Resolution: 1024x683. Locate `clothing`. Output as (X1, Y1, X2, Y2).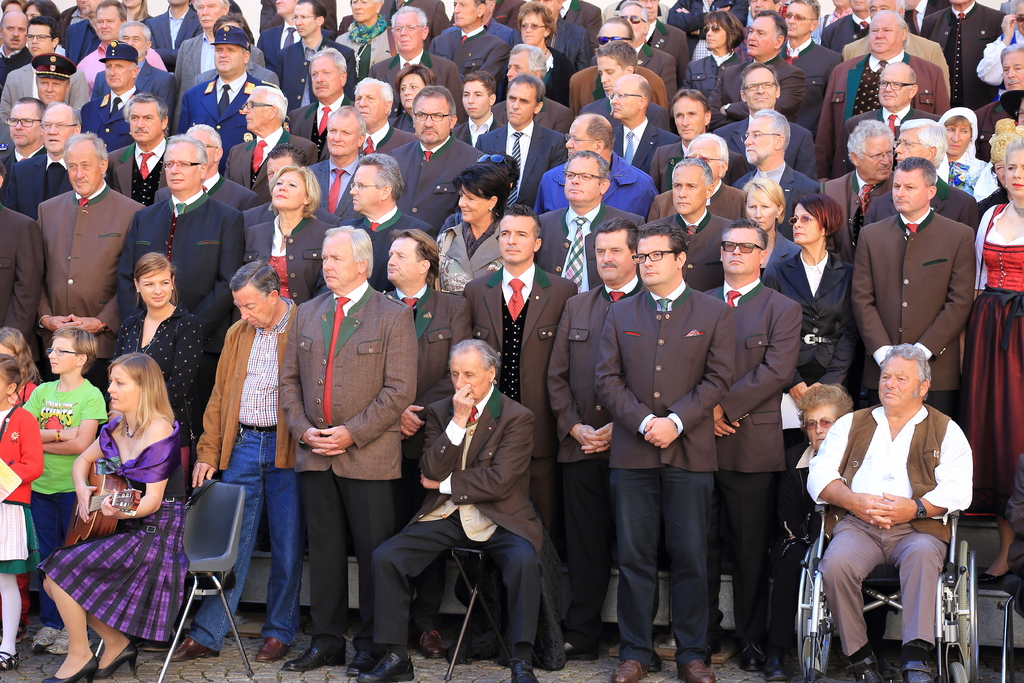
(534, 198, 643, 291).
